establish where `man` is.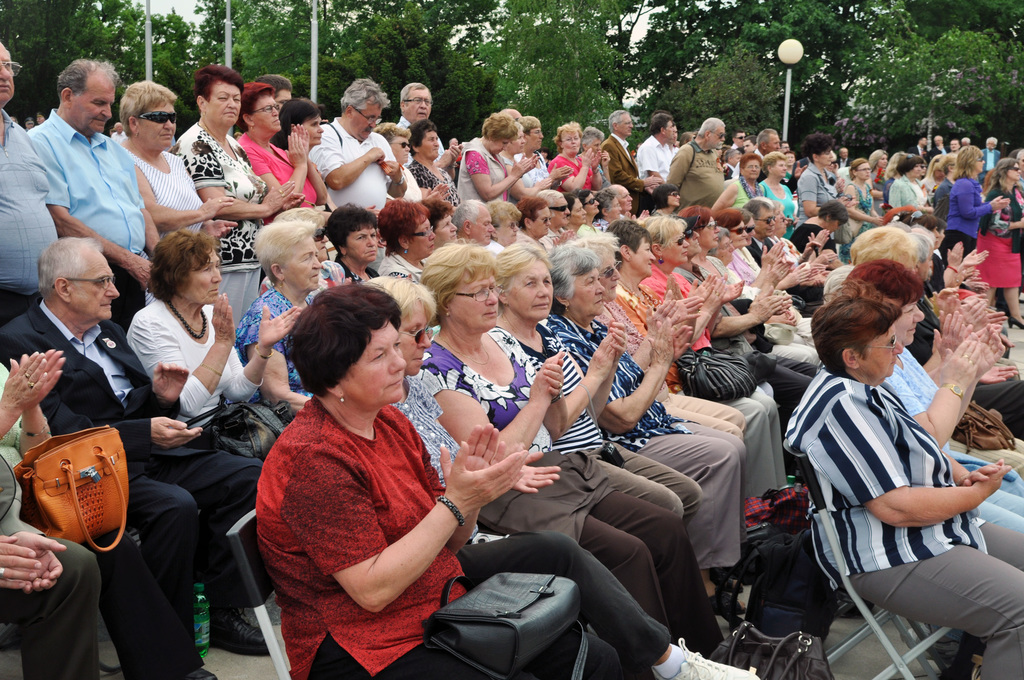
Established at (675,216,818,433).
